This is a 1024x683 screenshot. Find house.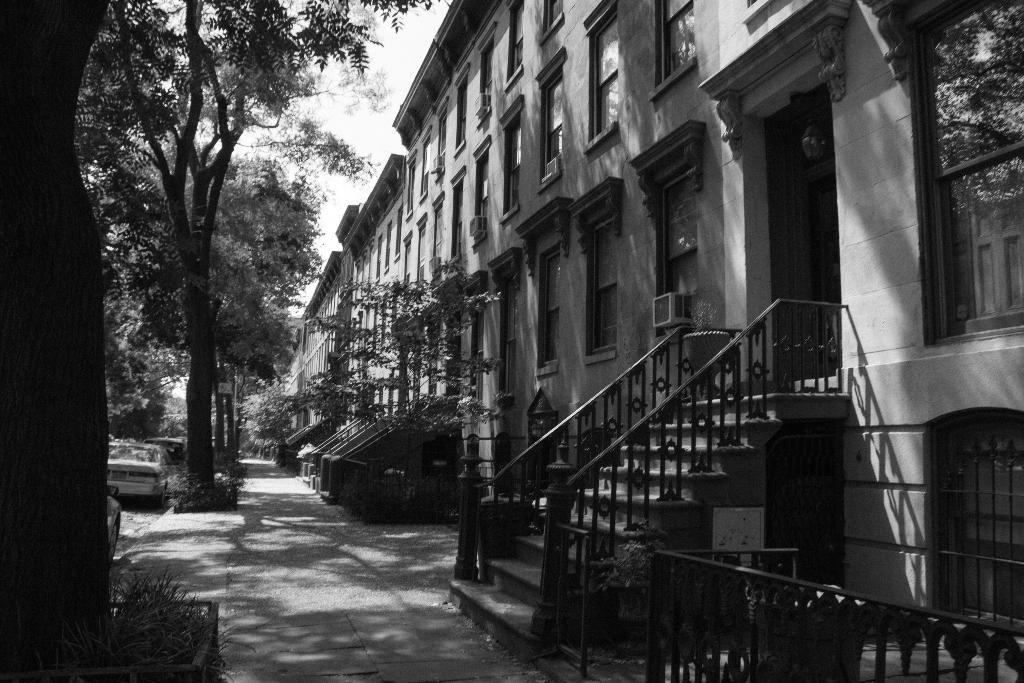
Bounding box: 358 181 425 549.
